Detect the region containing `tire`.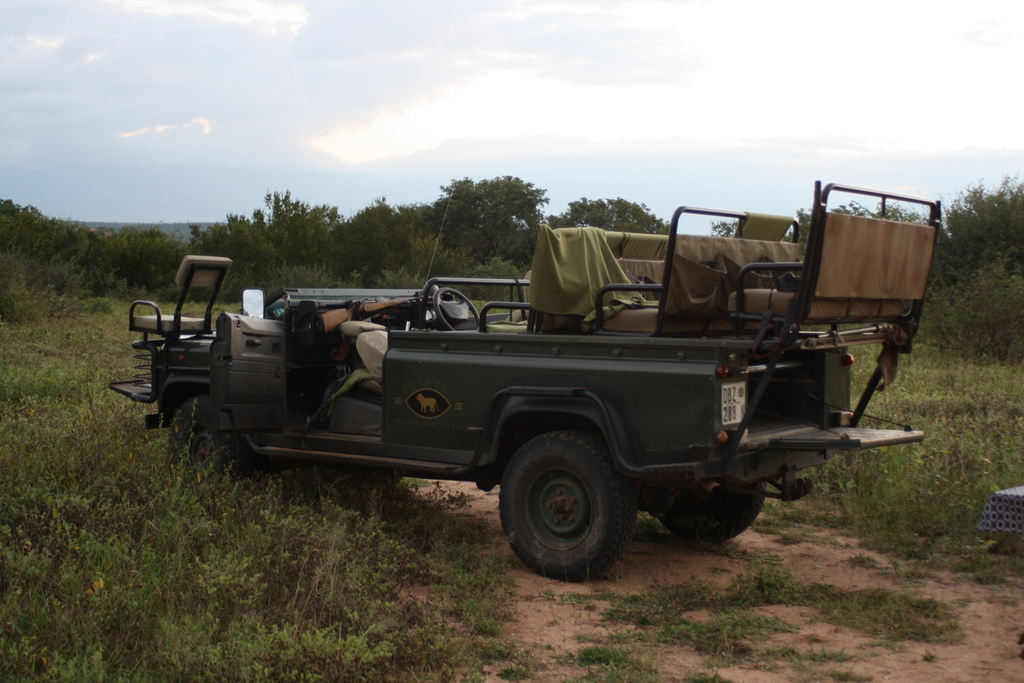
bbox=[653, 489, 764, 540].
